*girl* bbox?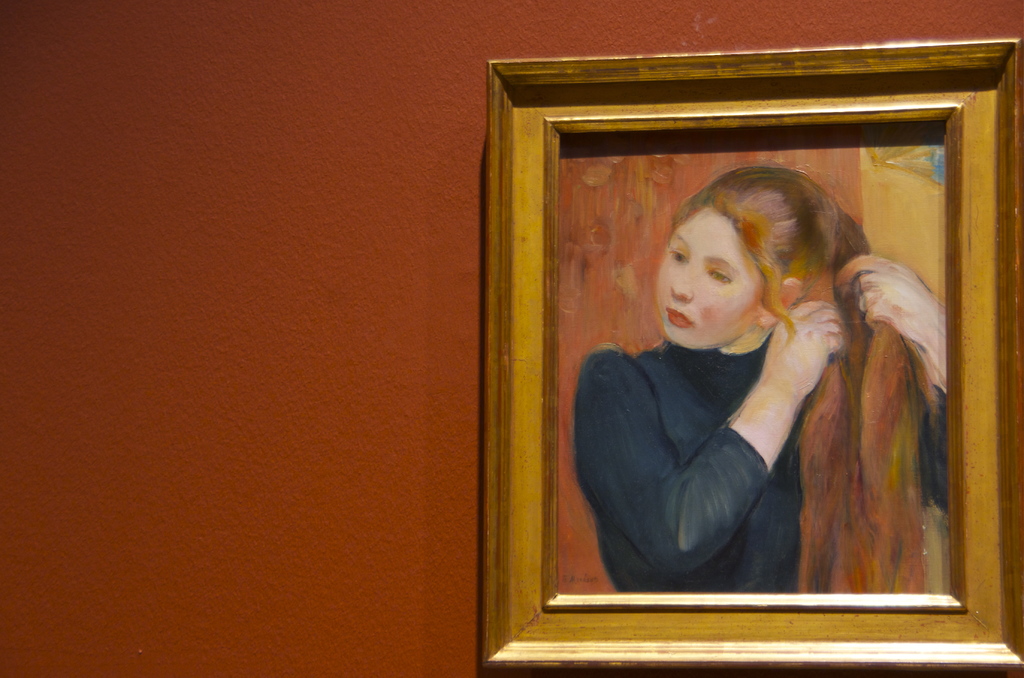
572/166/948/592
